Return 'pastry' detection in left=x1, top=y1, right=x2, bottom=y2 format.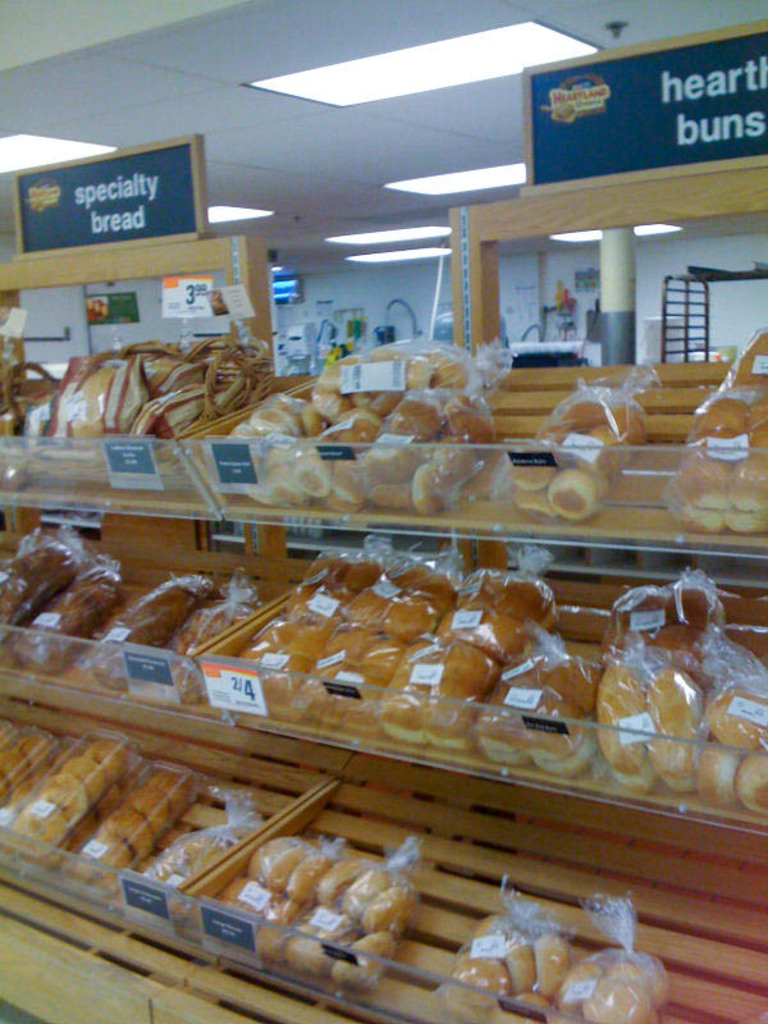
left=236, top=835, right=434, bottom=956.
